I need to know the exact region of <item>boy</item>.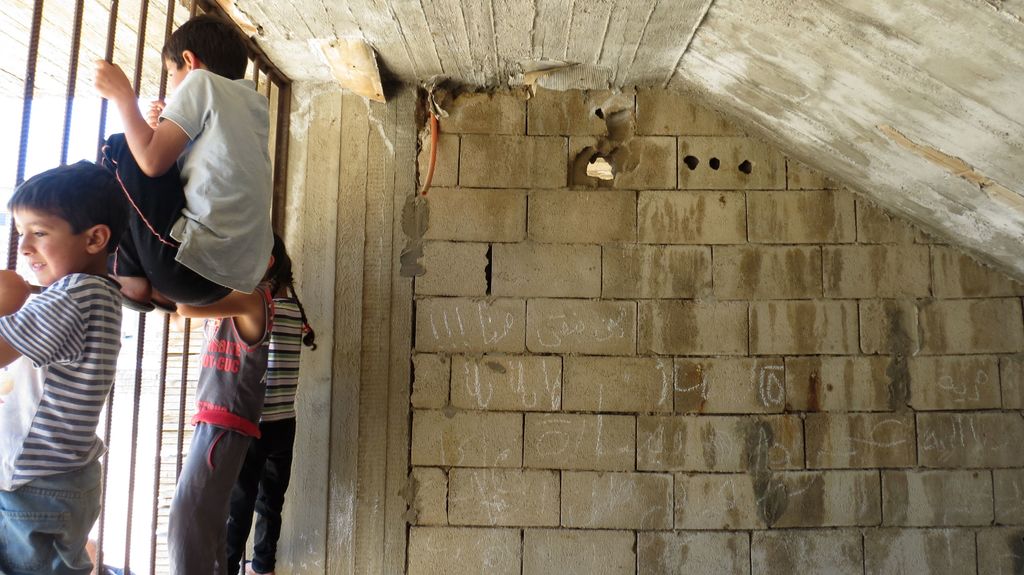
Region: region(165, 262, 273, 574).
